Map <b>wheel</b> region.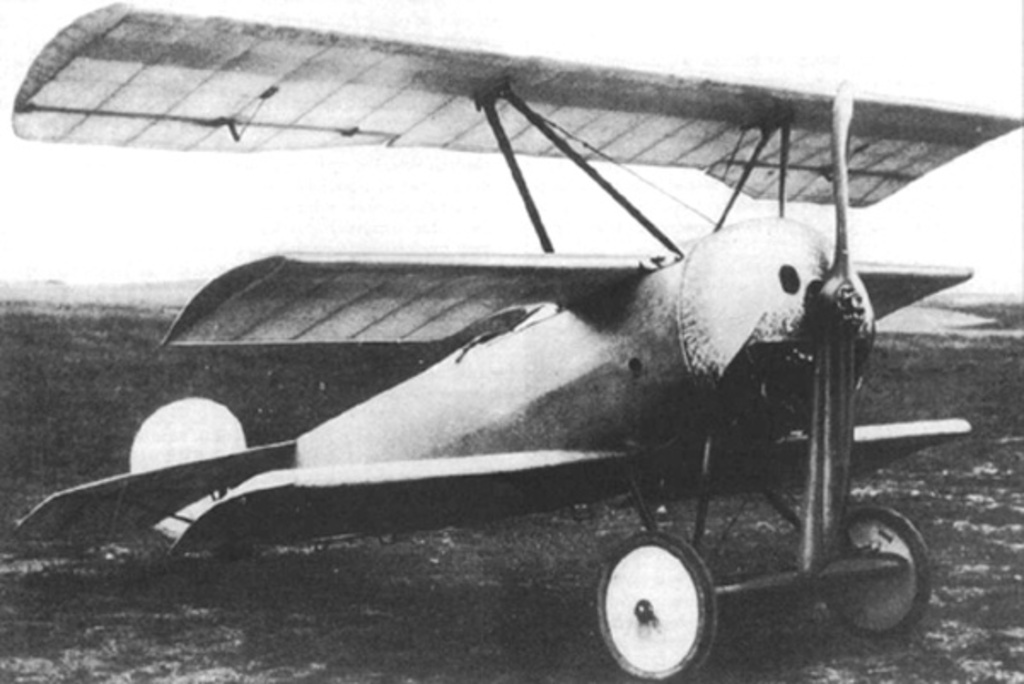
Mapped to select_region(592, 541, 729, 672).
